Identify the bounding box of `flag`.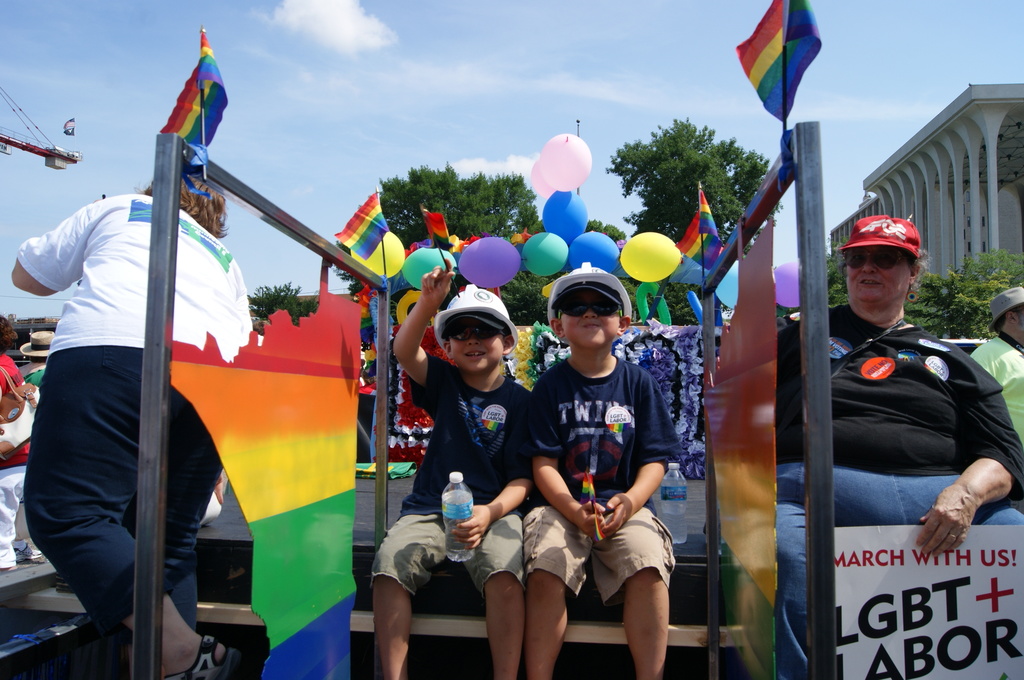
(154, 21, 223, 150).
